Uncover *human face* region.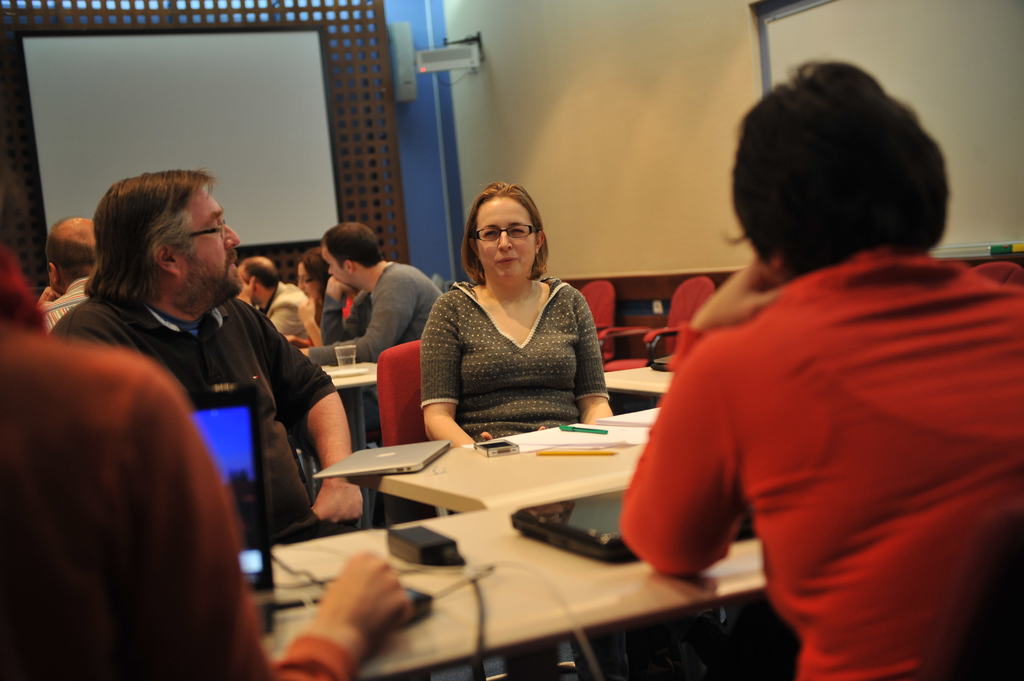
Uncovered: (x1=183, y1=188, x2=243, y2=293).
